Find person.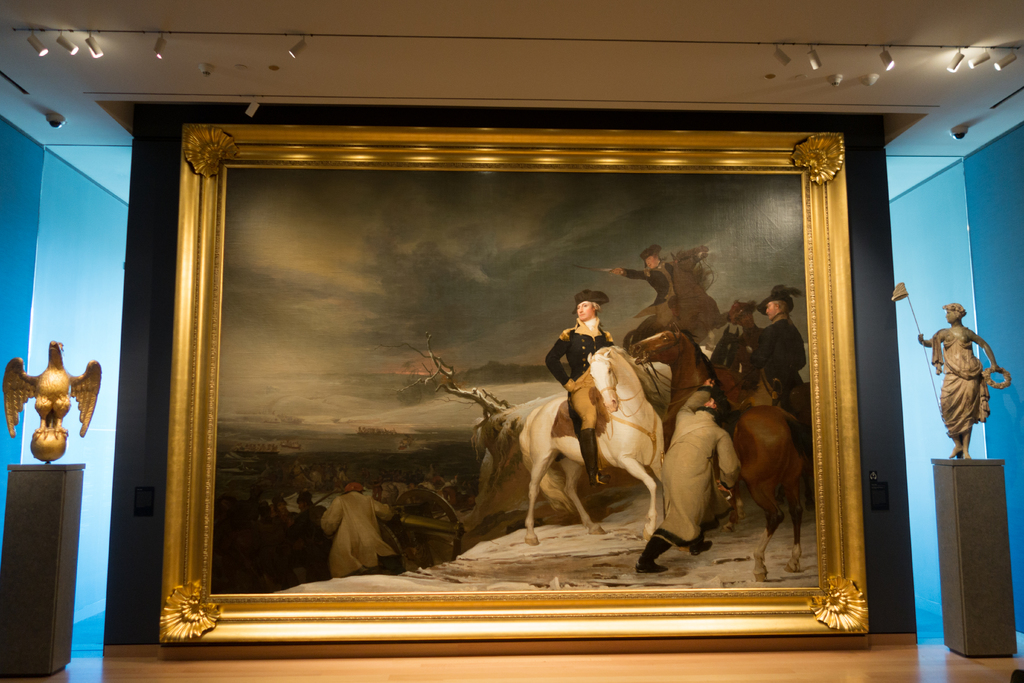
locate(318, 476, 404, 562).
